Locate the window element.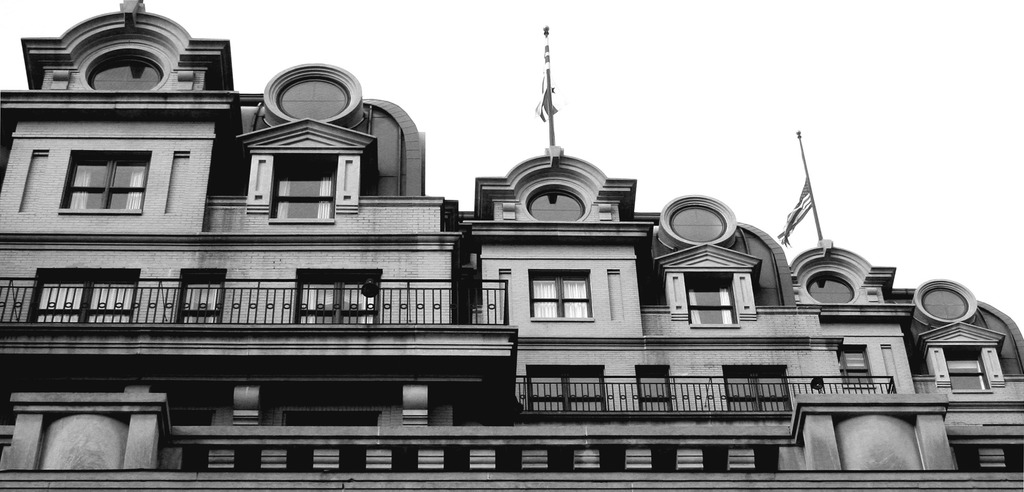
Element bbox: 838,345,871,384.
